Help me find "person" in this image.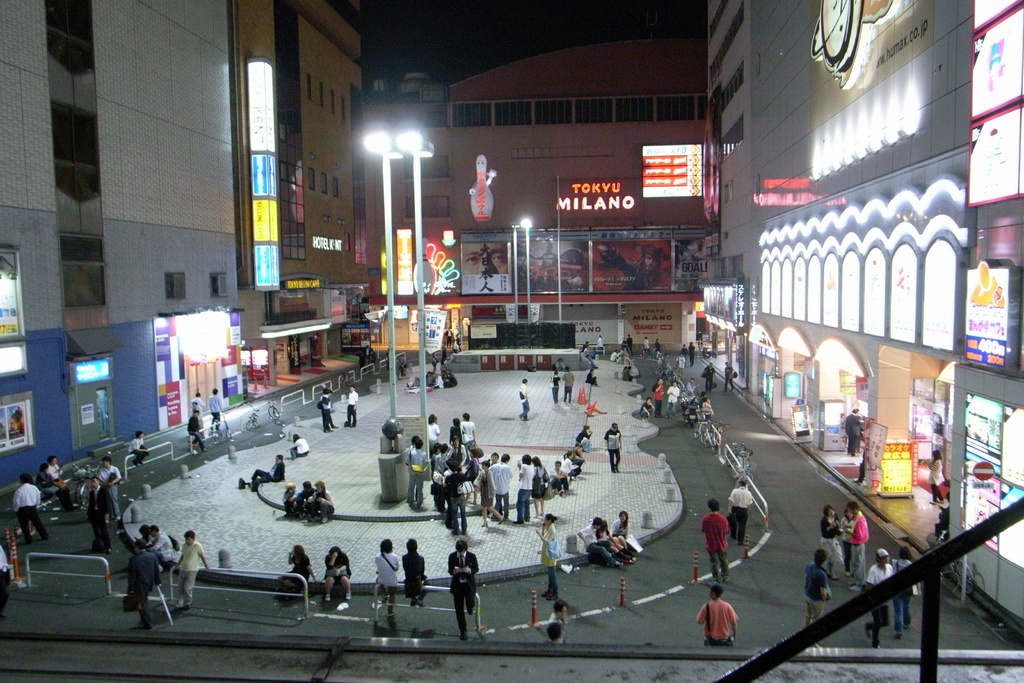
Found it: 95, 458, 120, 513.
